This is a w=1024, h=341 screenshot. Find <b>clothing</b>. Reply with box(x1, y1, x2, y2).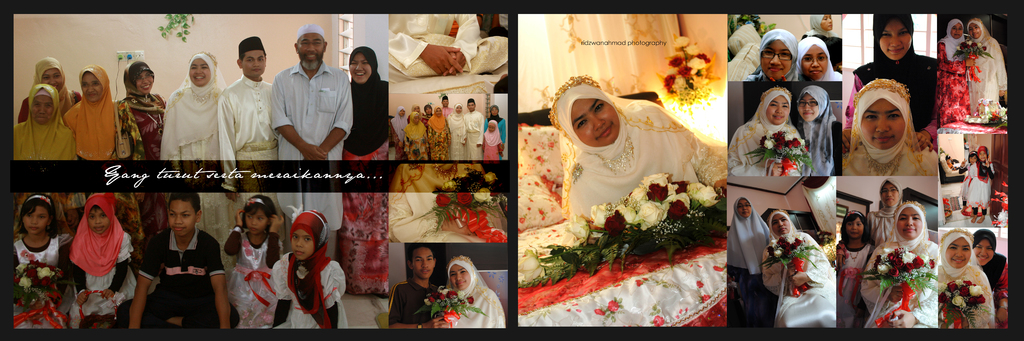
box(730, 202, 772, 323).
